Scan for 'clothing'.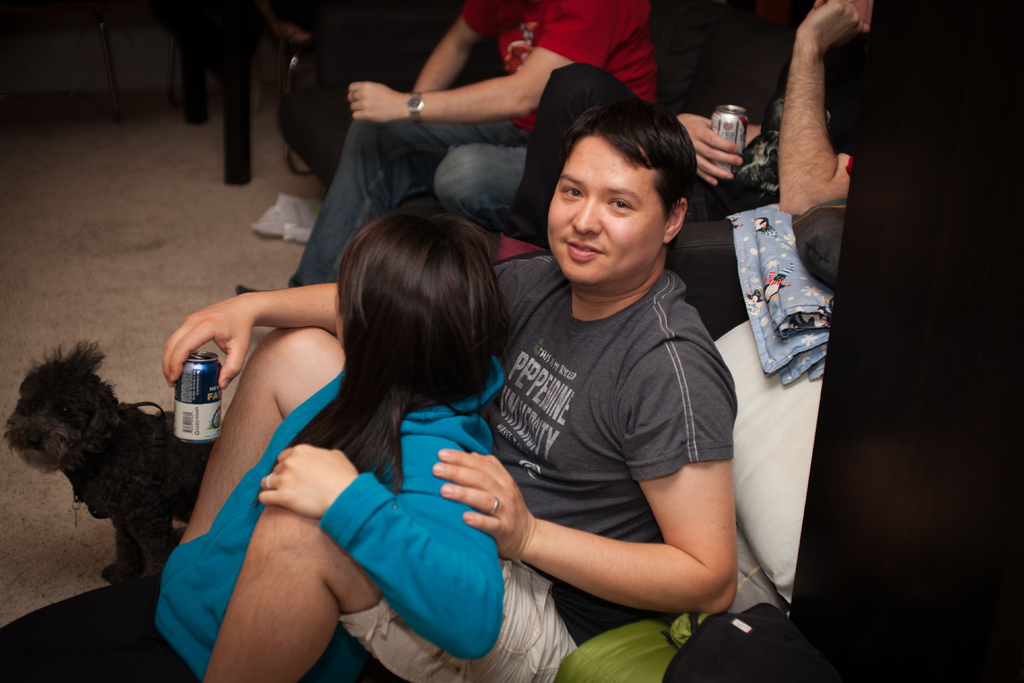
Scan result: (left=427, top=110, right=751, bottom=682).
